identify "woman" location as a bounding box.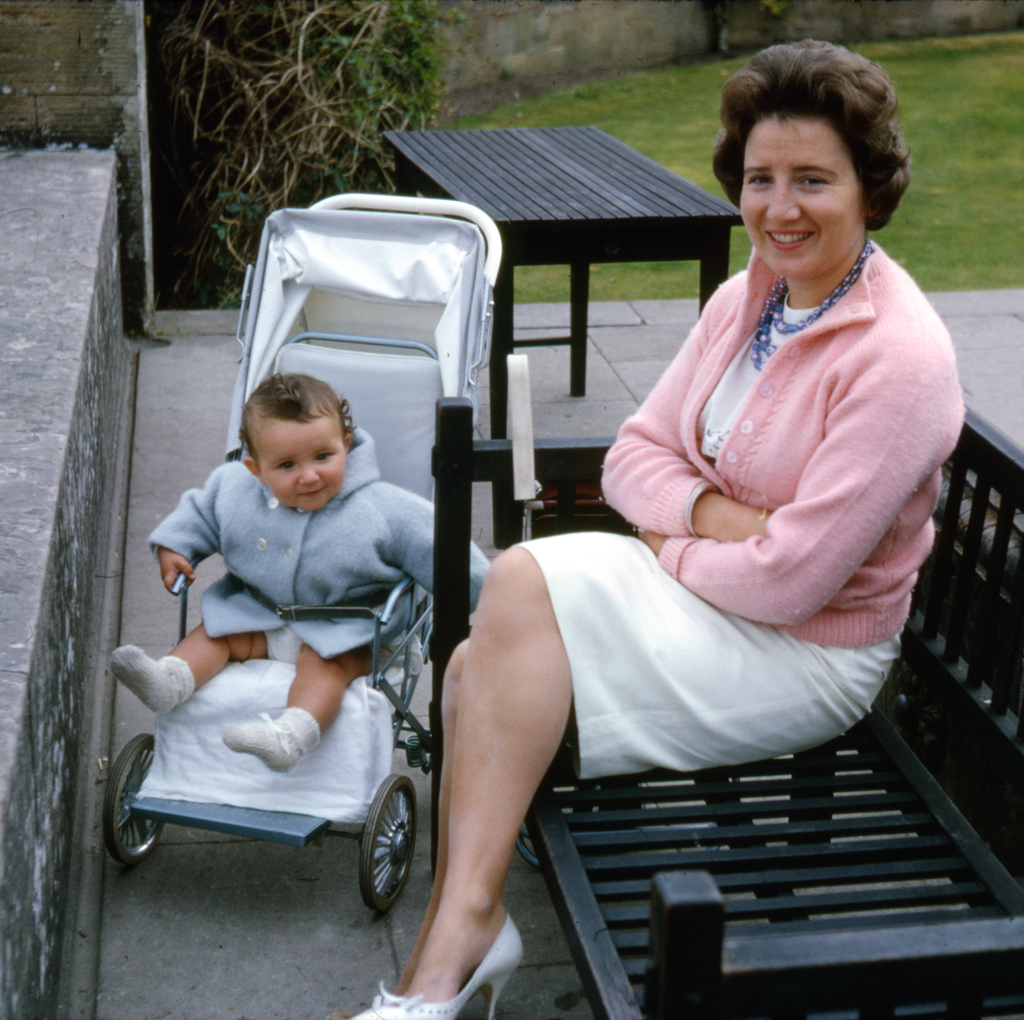
x1=358 y1=54 x2=897 y2=963.
